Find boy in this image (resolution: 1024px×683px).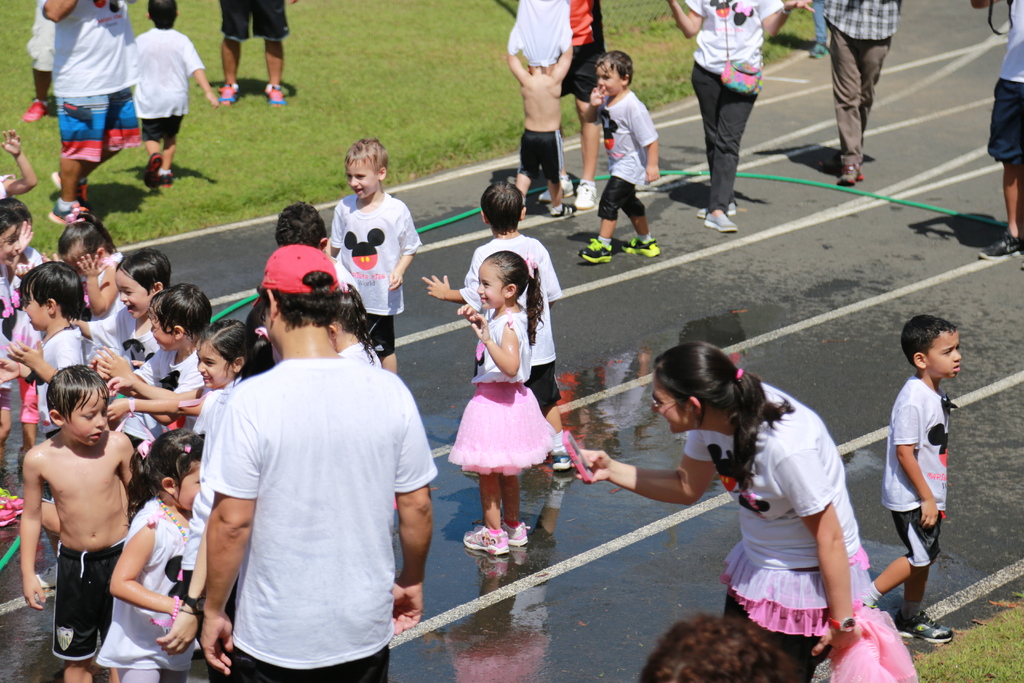
bbox=(876, 309, 971, 620).
